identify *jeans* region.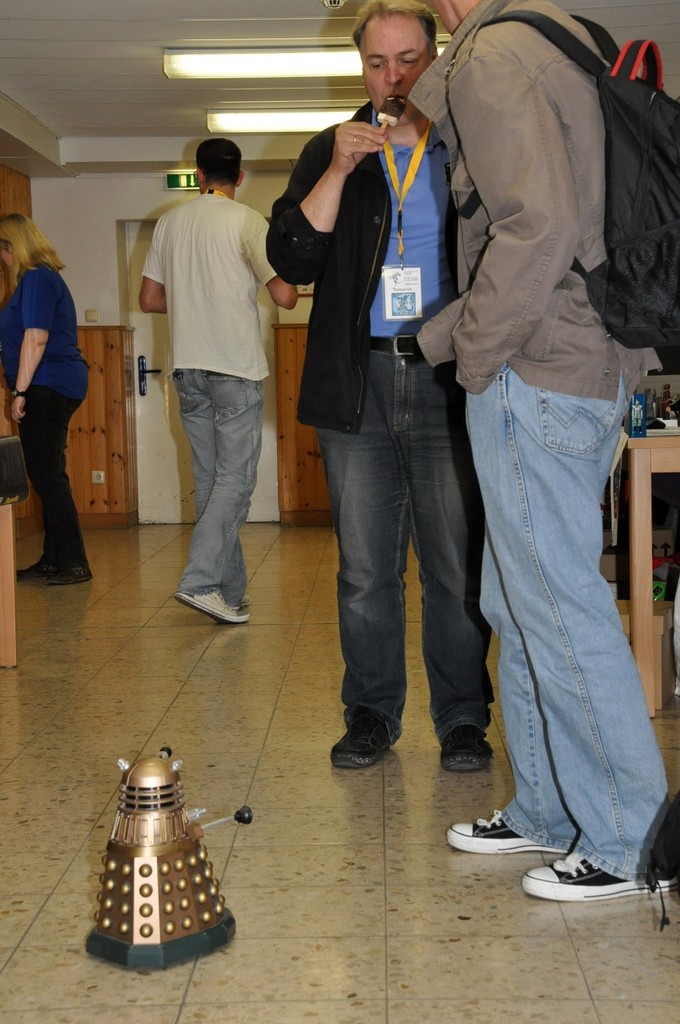
Region: [441, 345, 655, 880].
